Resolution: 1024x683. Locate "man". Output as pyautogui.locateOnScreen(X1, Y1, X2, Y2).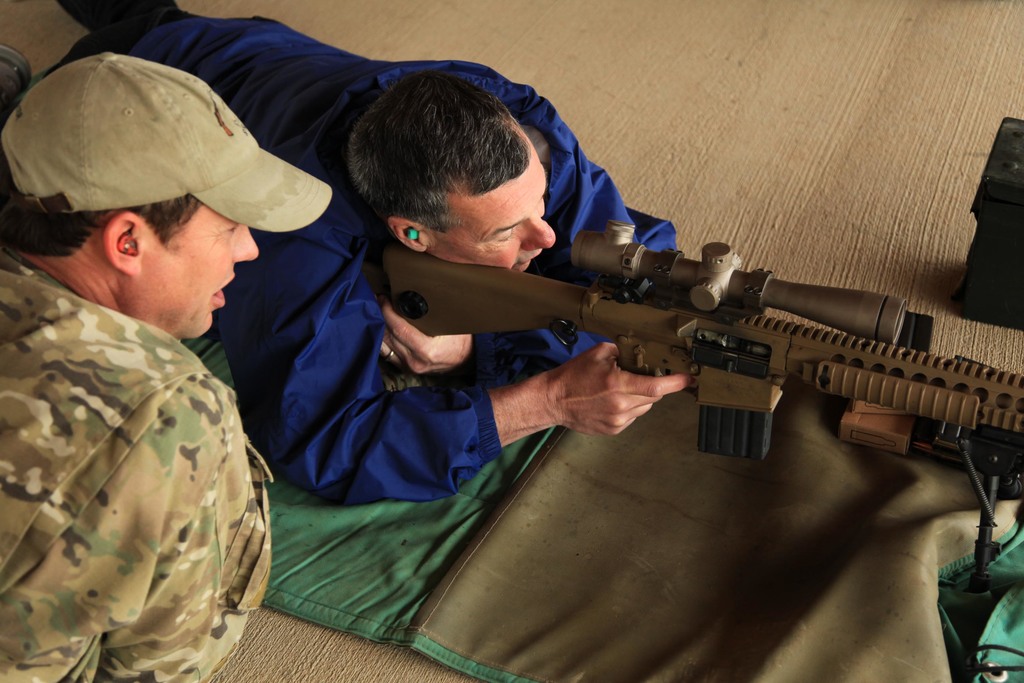
pyautogui.locateOnScreen(0, 0, 728, 508).
